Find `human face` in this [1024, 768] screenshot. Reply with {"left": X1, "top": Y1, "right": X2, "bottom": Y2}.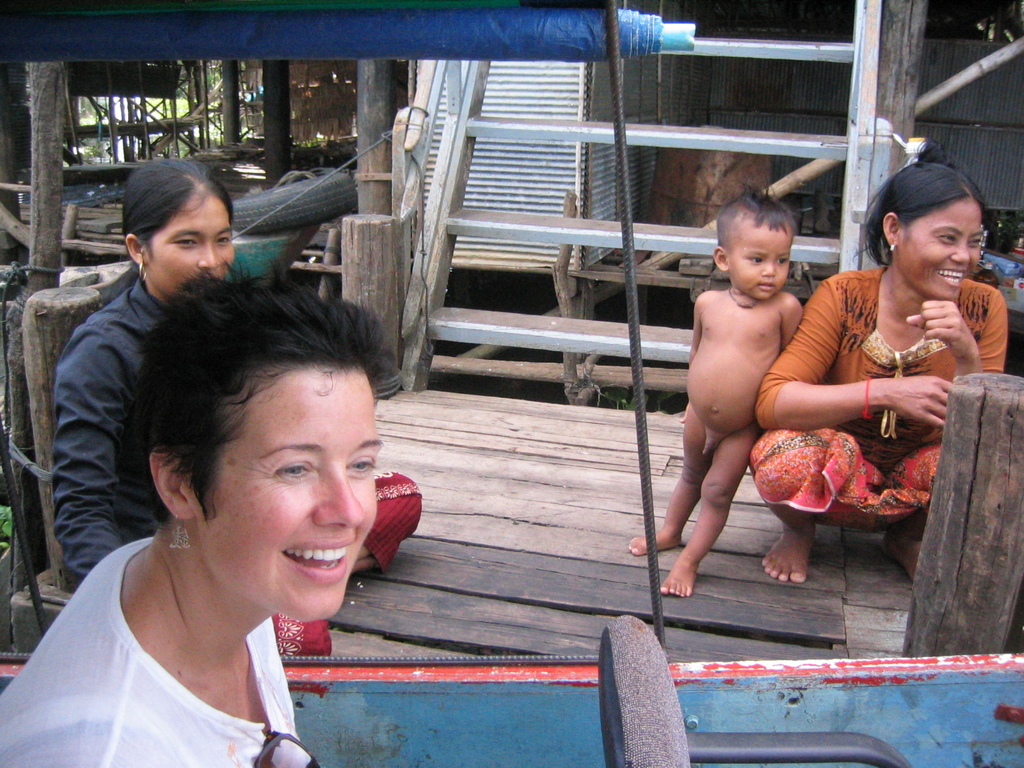
{"left": 159, "top": 203, "right": 239, "bottom": 291}.
